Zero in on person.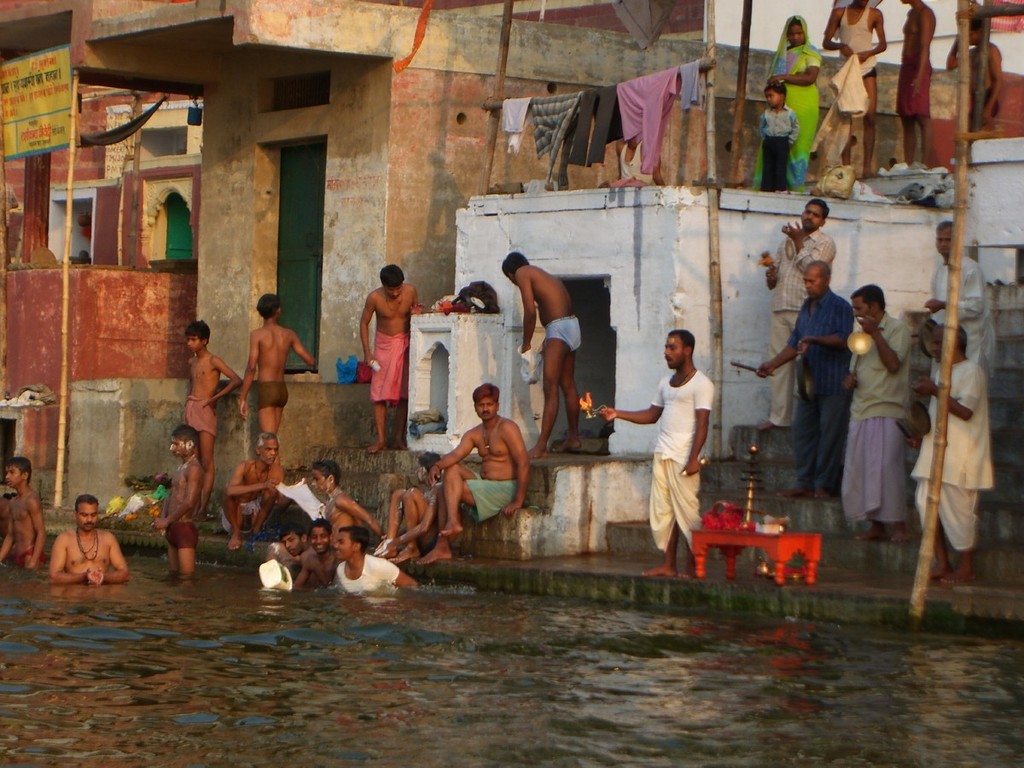
Zeroed in: l=511, t=247, r=582, b=451.
